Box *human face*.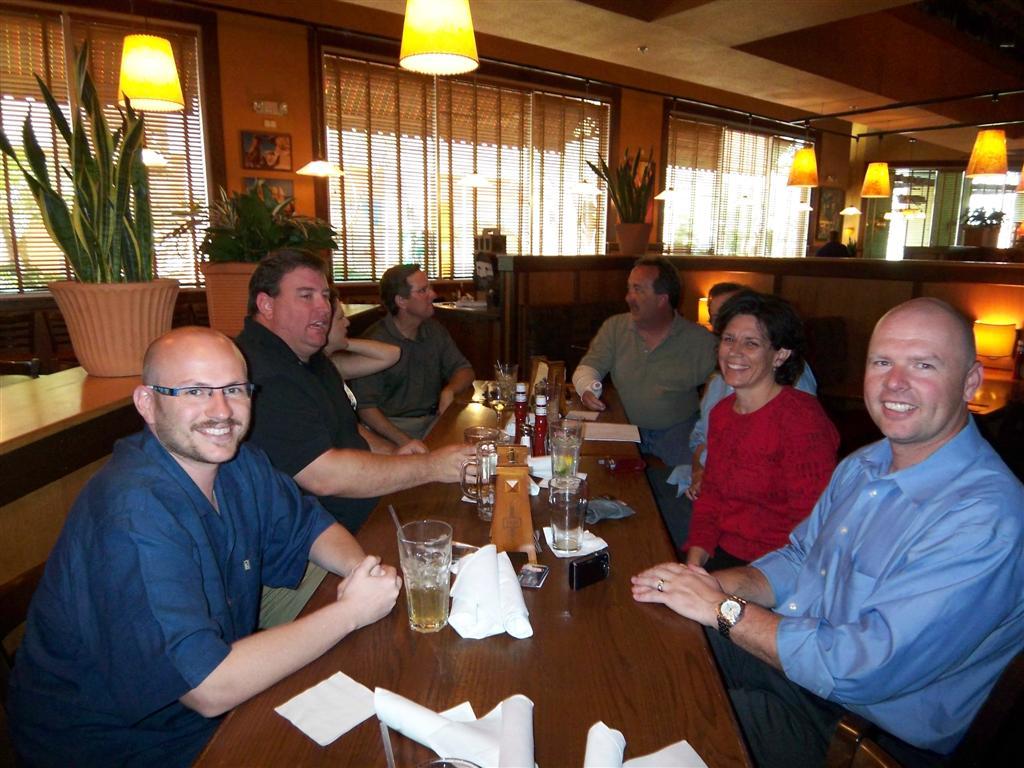
(left=333, top=301, right=350, bottom=352).
